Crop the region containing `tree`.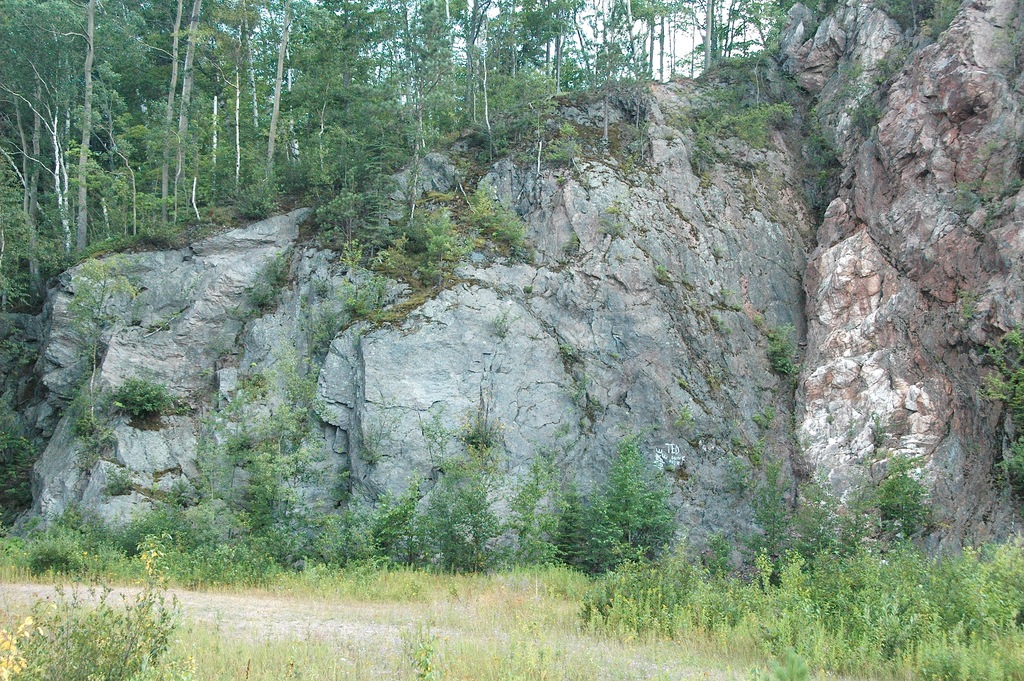
Crop region: 0/0/161/270.
